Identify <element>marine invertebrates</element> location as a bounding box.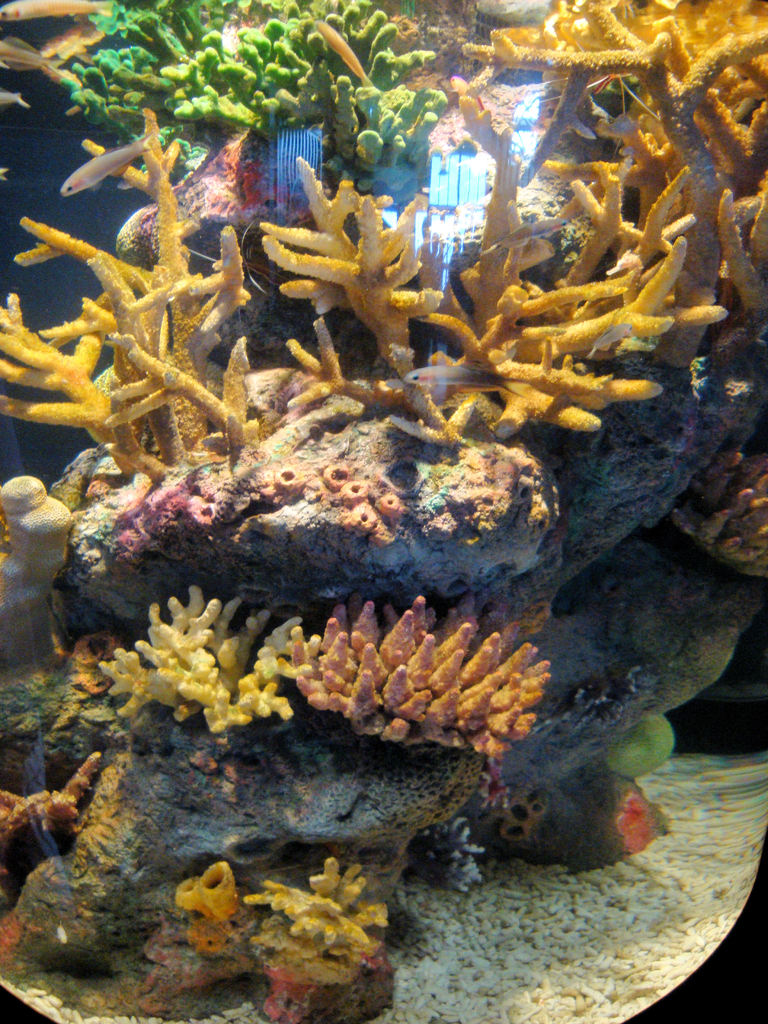
(x1=163, y1=829, x2=403, y2=1022).
